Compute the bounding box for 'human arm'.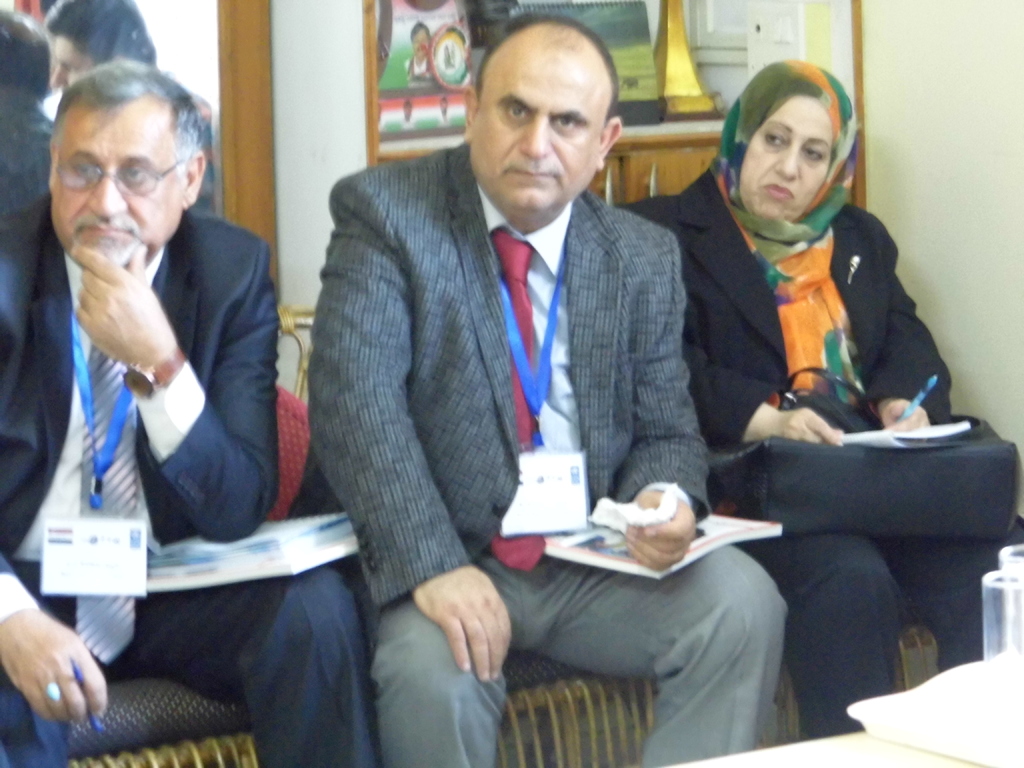
detection(0, 226, 109, 724).
